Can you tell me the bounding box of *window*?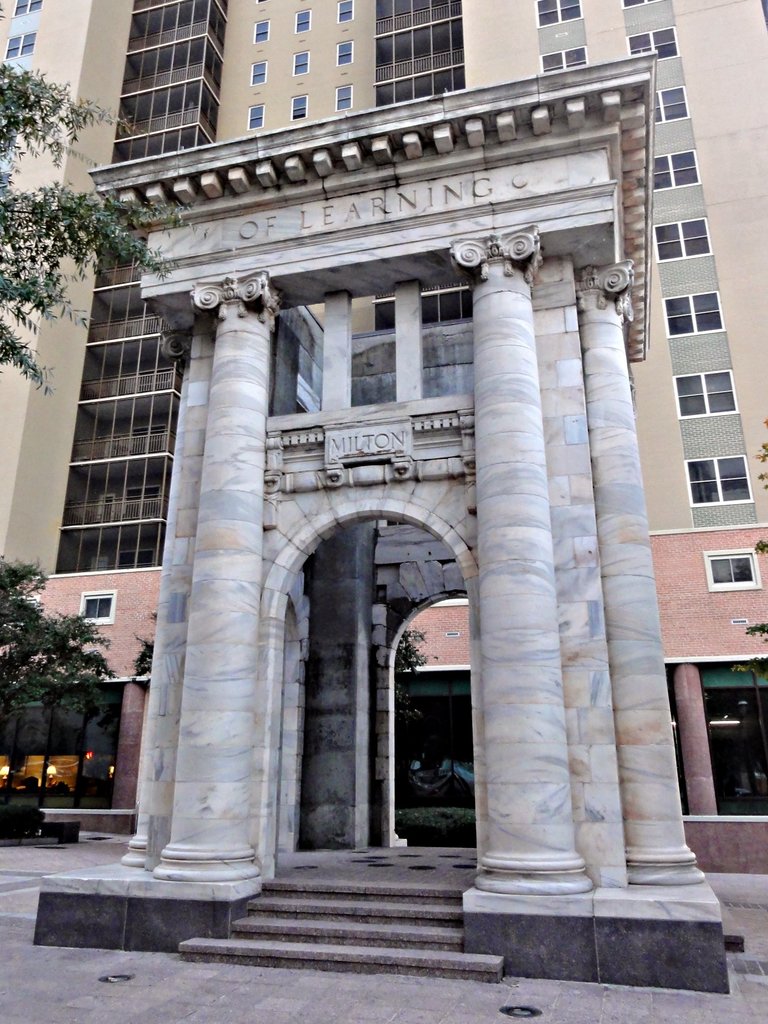
(x1=652, y1=216, x2=716, y2=257).
